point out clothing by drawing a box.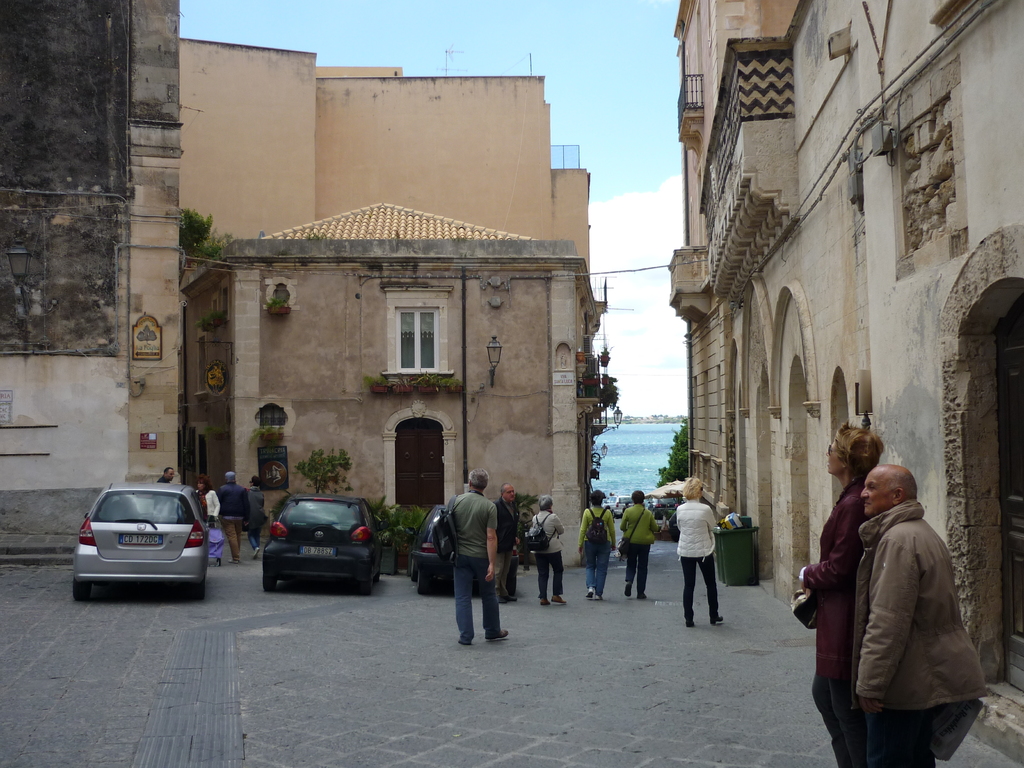
228/478/253/563.
